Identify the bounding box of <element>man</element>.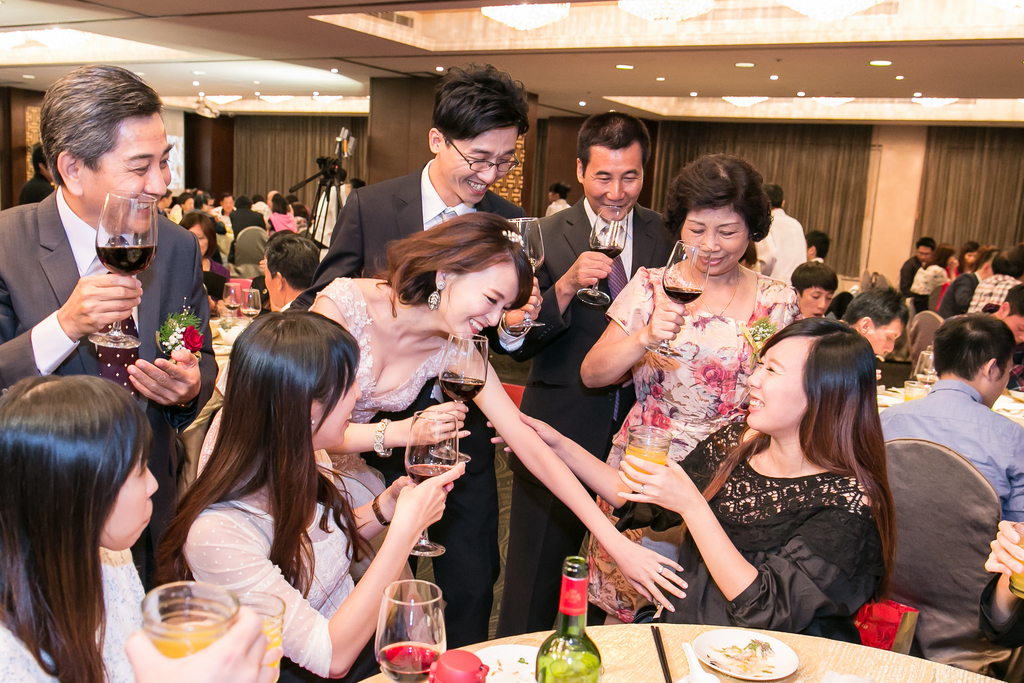
(841,284,912,381).
